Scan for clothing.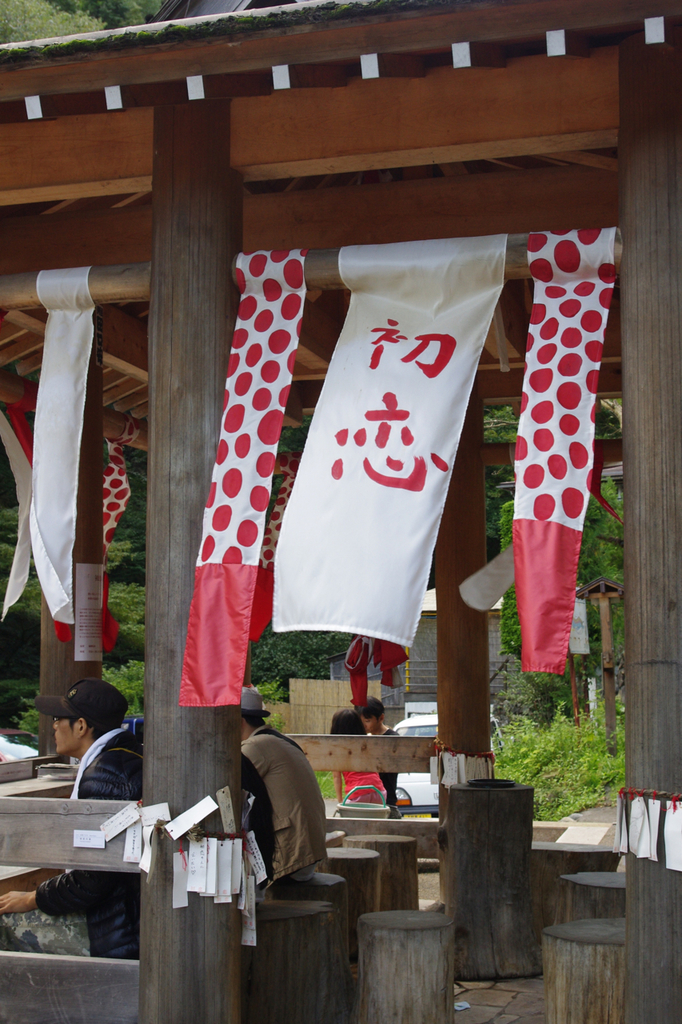
Scan result: 383/729/406/810.
